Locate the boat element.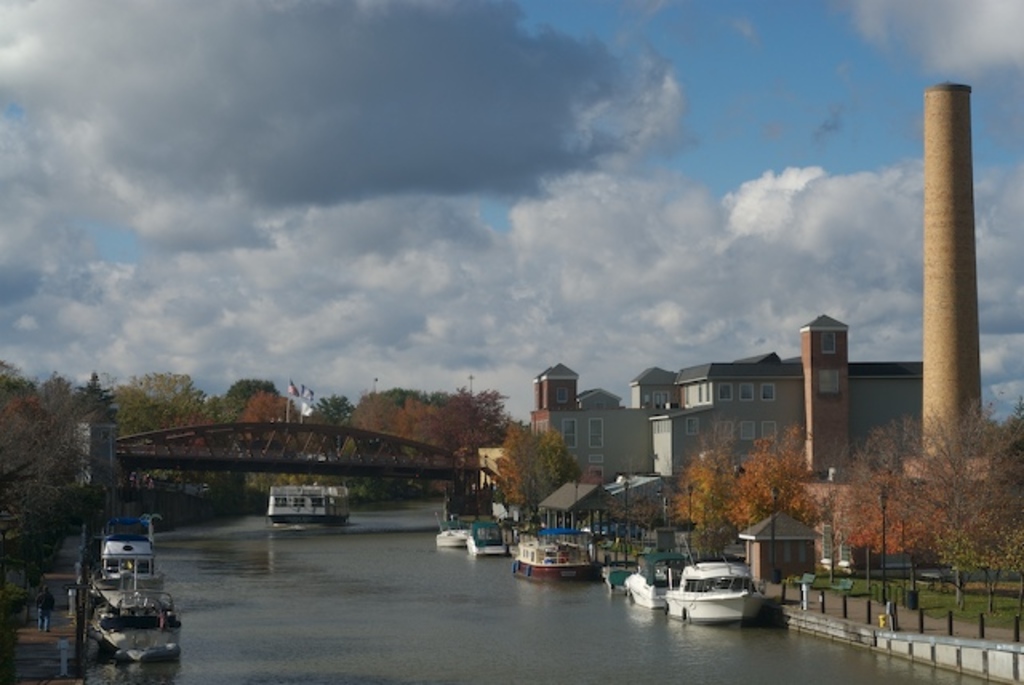
Element bbox: (left=653, top=555, right=778, bottom=627).
